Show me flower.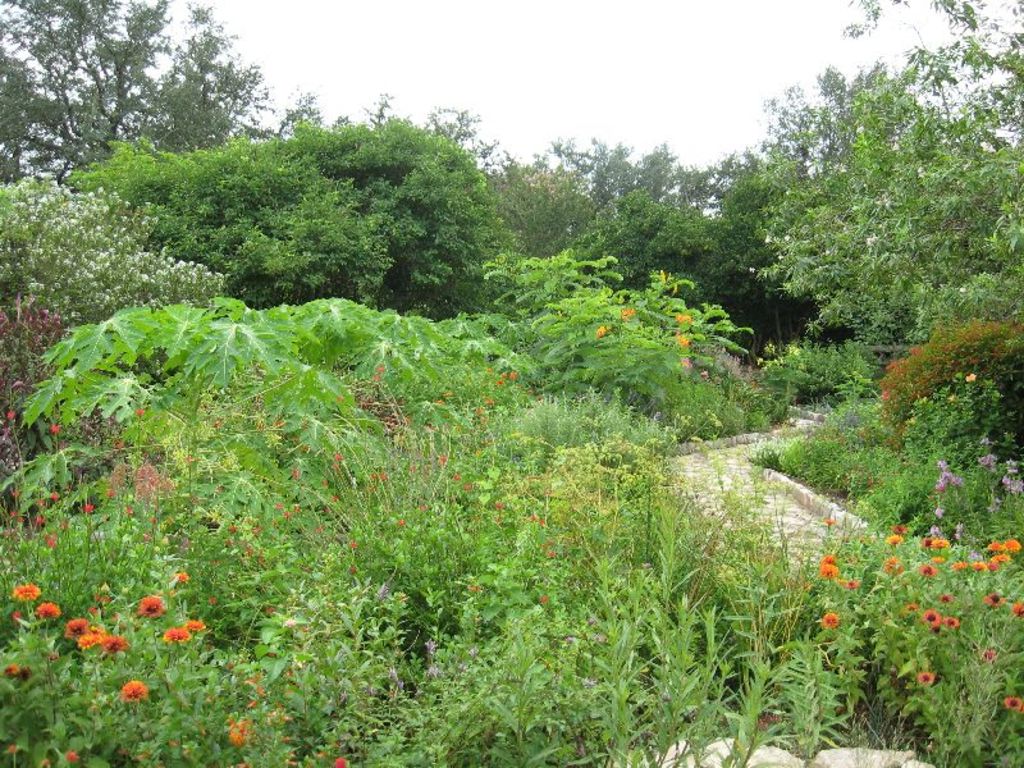
flower is here: <bbox>36, 602, 59, 617</bbox>.
